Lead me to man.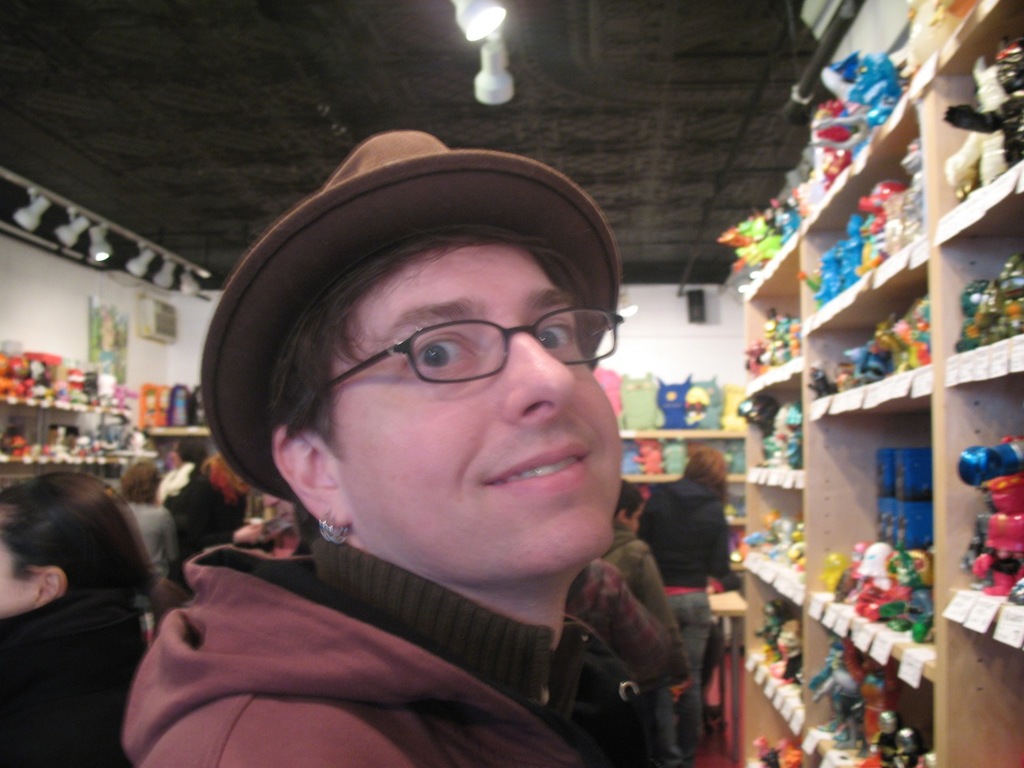
Lead to box=[97, 118, 772, 767].
